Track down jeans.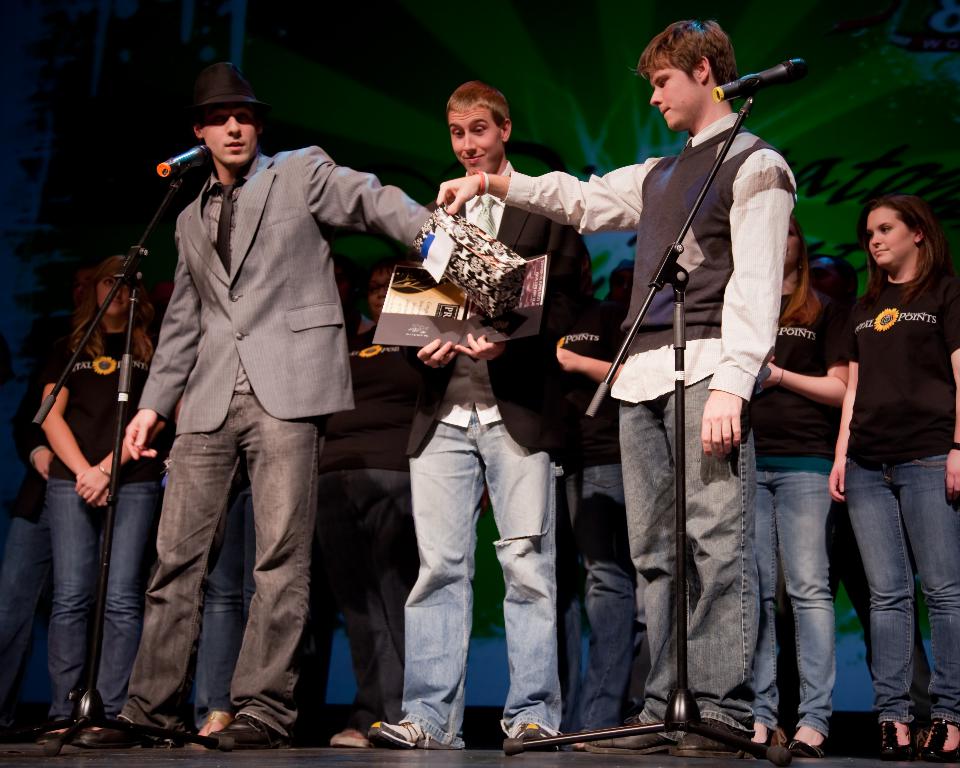
Tracked to [395, 409, 559, 746].
